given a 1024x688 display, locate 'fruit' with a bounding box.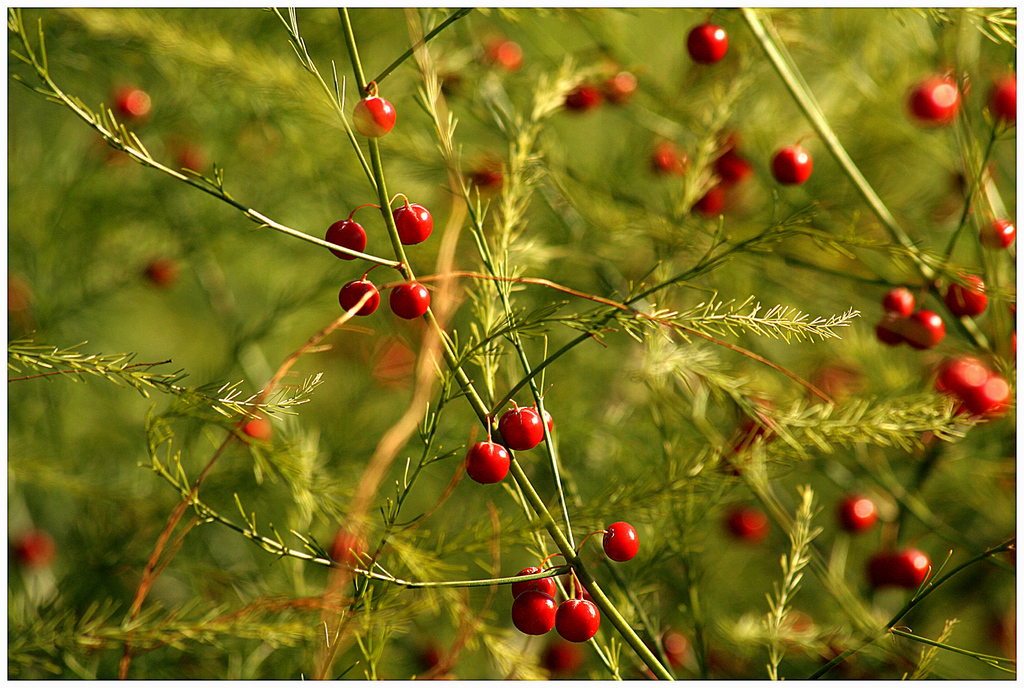
Located: {"x1": 865, "y1": 548, "x2": 936, "y2": 588}.
